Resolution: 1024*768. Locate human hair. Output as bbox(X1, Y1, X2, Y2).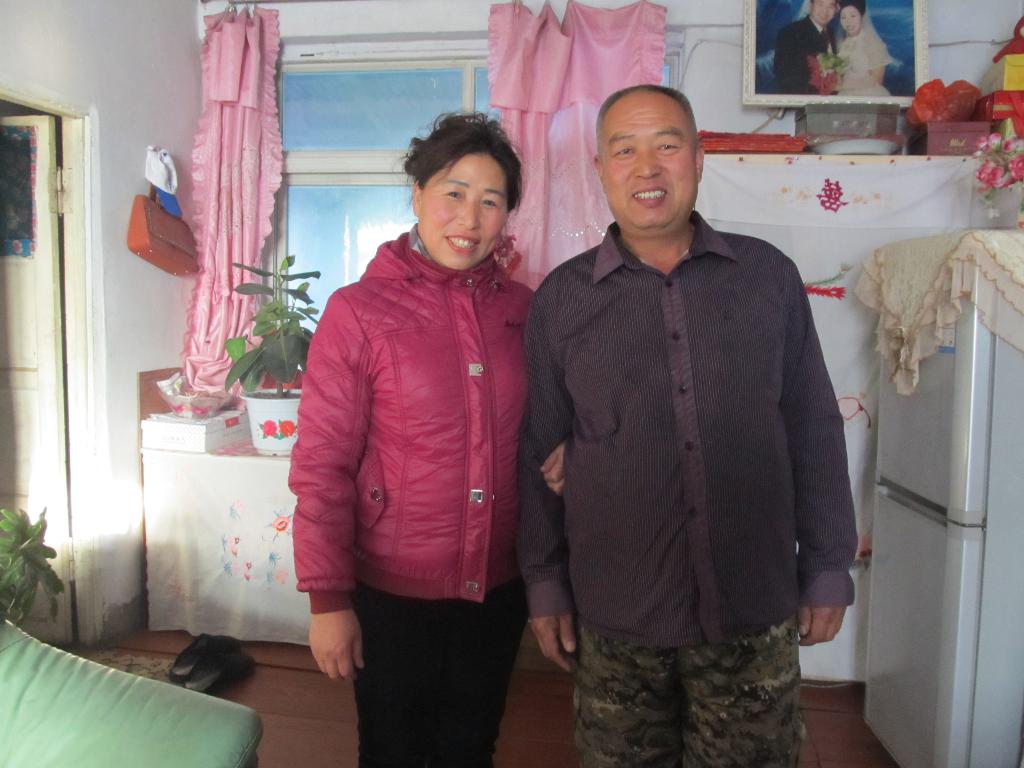
bbox(405, 111, 522, 234).
